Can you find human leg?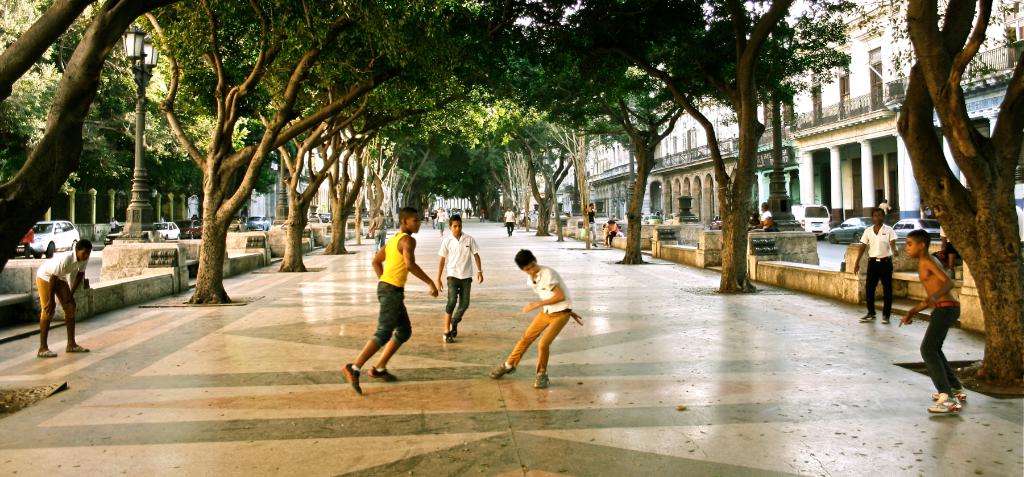
Yes, bounding box: box(374, 282, 397, 384).
